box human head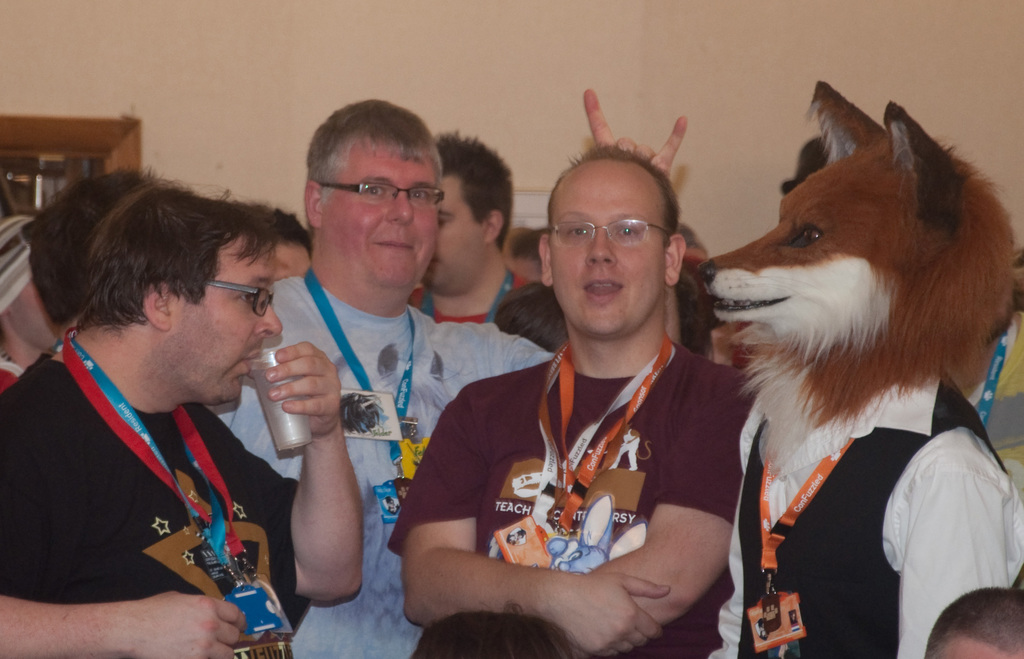
(left=433, top=127, right=513, bottom=288)
